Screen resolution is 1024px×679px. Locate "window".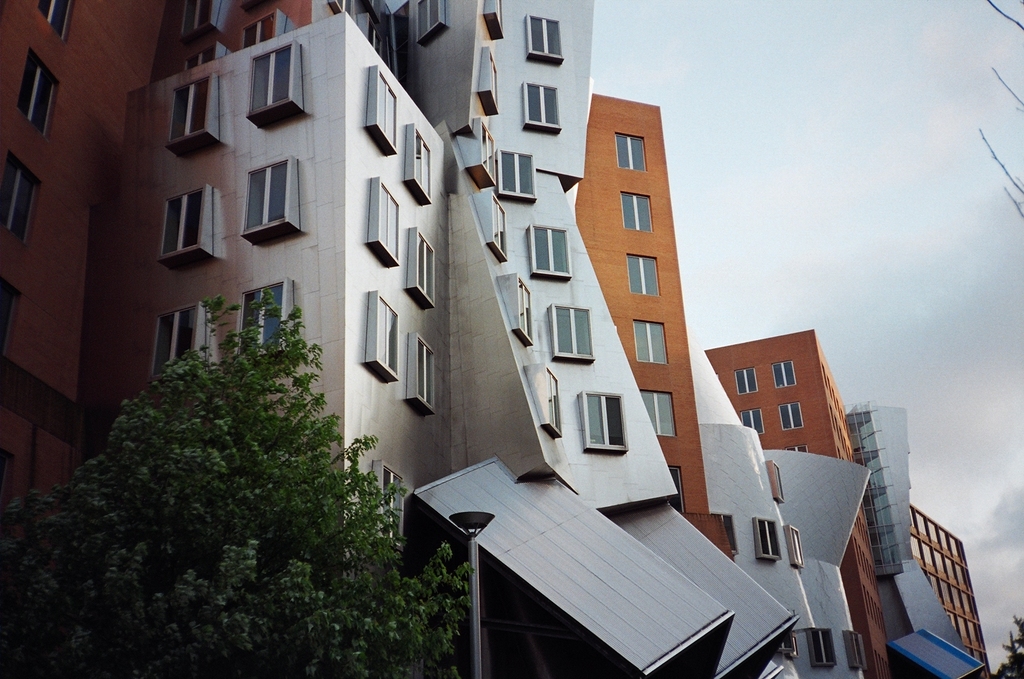
box(912, 536, 923, 560).
